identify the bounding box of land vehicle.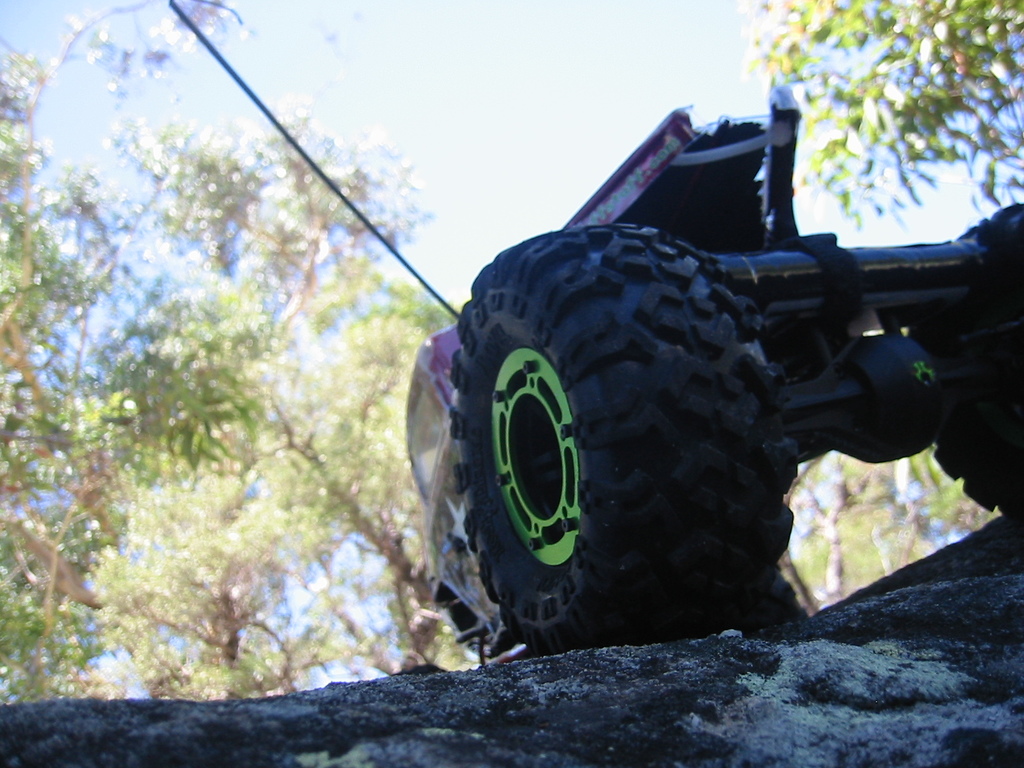
pyautogui.locateOnScreen(383, 128, 991, 709).
